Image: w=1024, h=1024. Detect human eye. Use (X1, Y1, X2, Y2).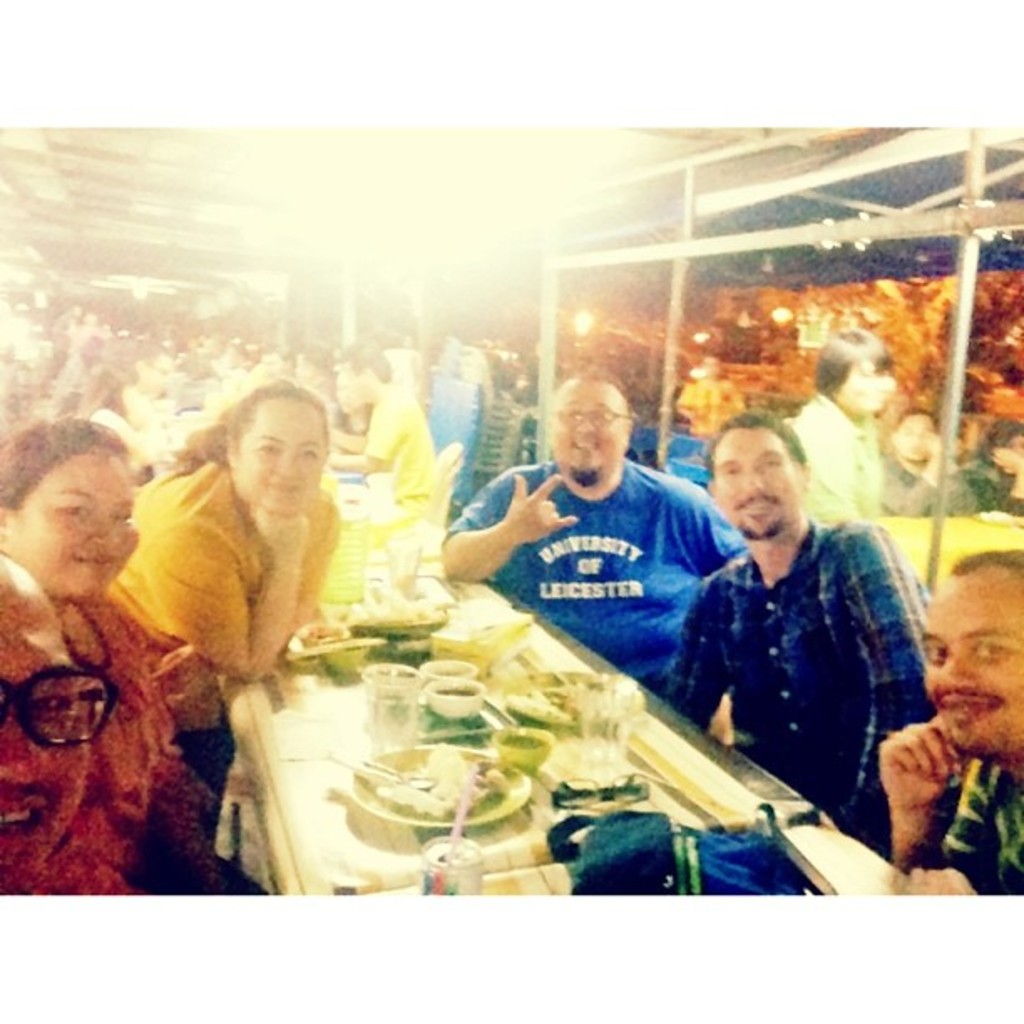
(249, 442, 279, 457).
